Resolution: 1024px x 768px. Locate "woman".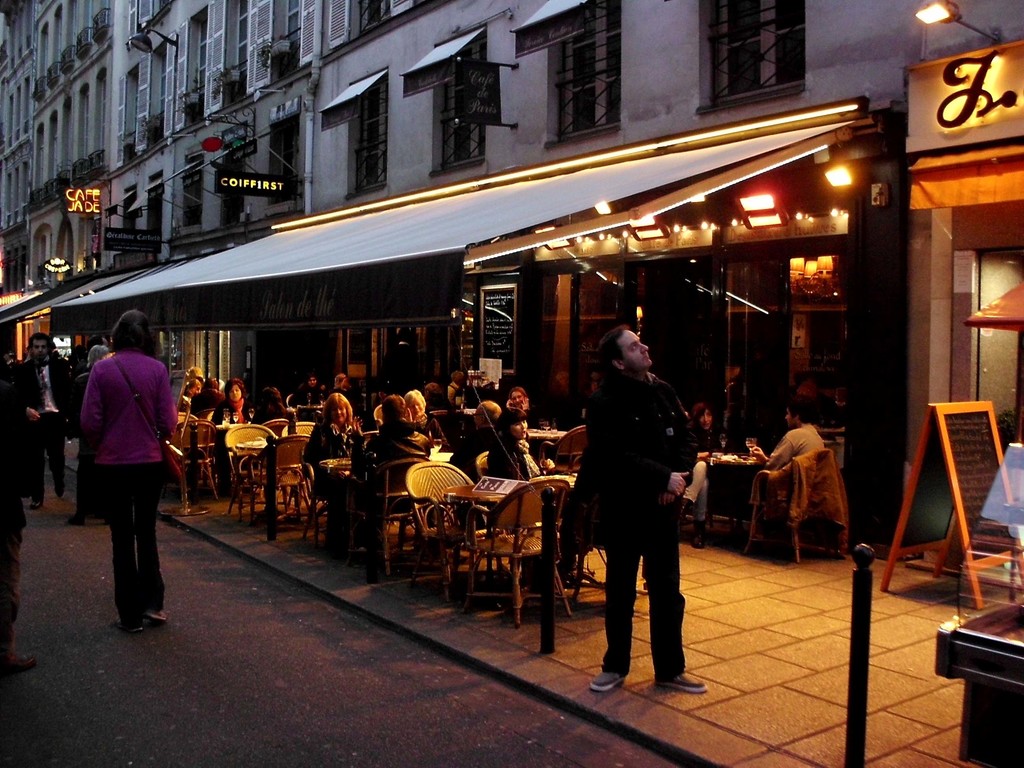
locate(61, 340, 112, 526).
